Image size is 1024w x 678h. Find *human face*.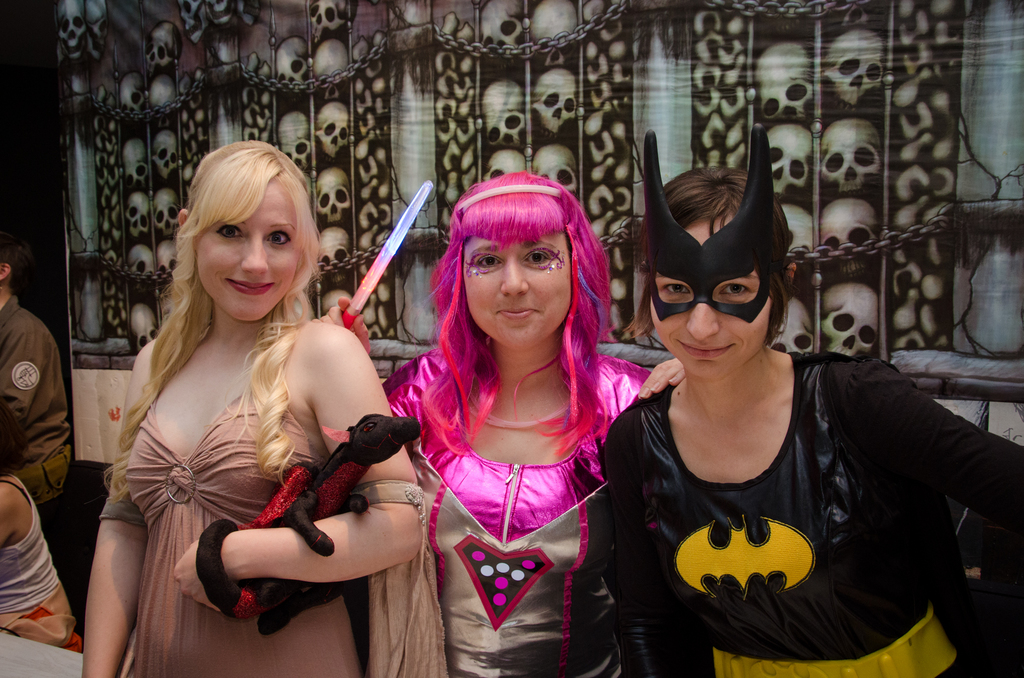
[left=648, top=222, right=769, bottom=369].
